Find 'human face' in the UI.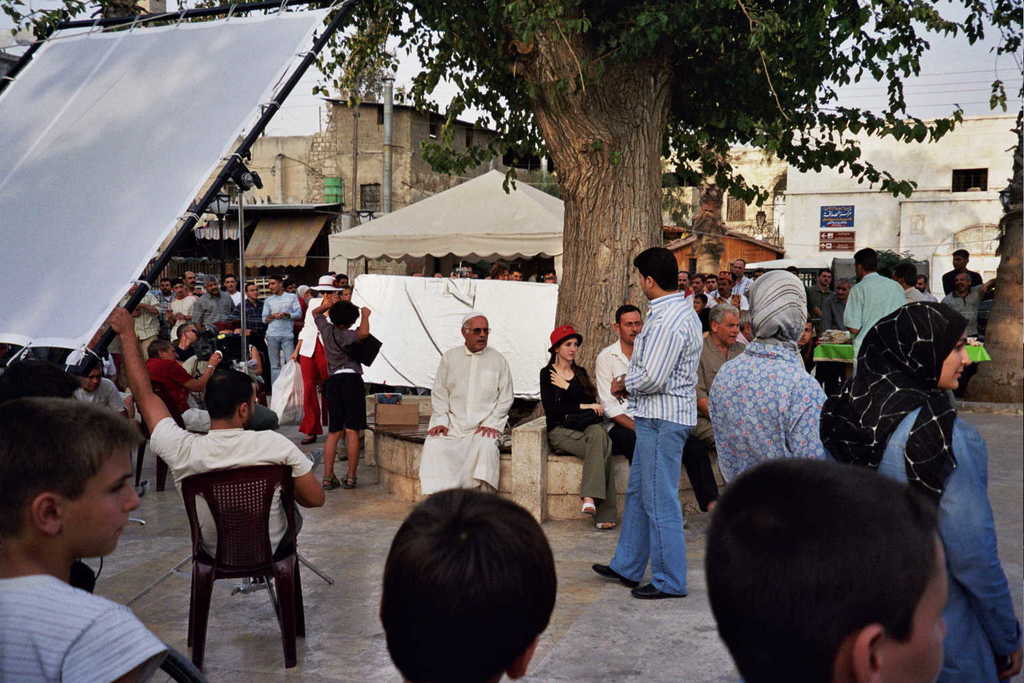
UI element at {"x1": 799, "y1": 325, "x2": 813, "y2": 350}.
